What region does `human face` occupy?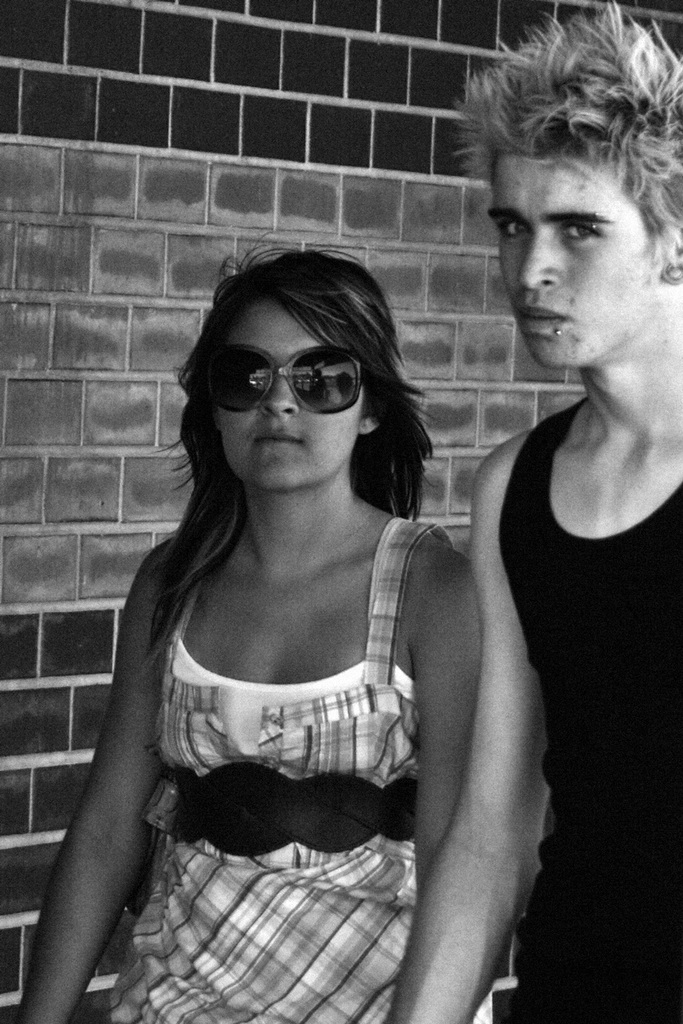
<region>212, 305, 365, 489</region>.
